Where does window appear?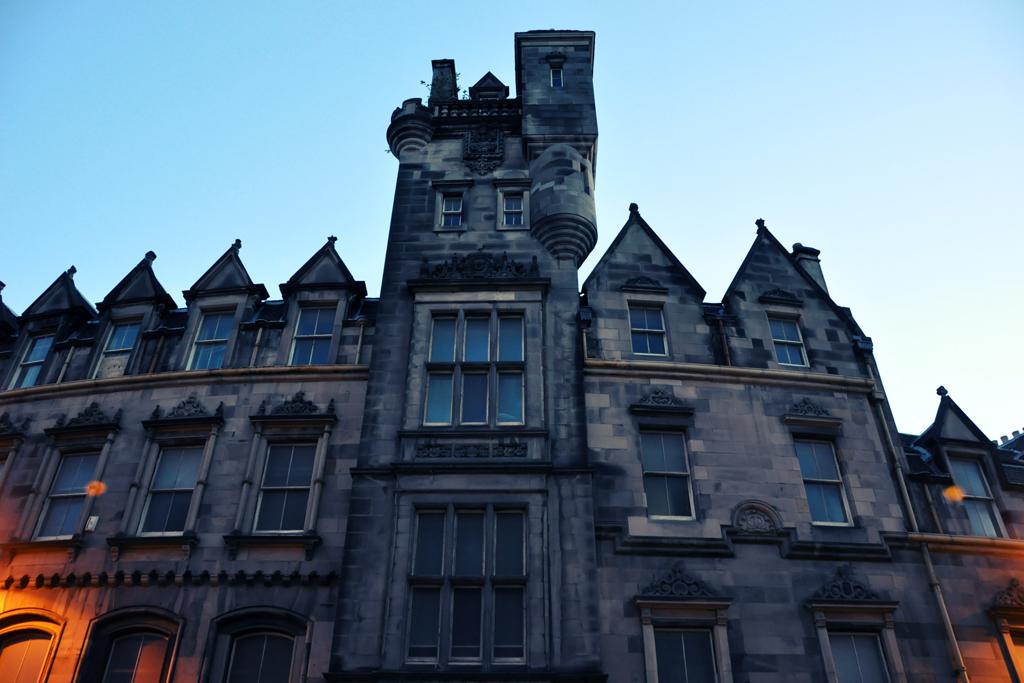
Appears at bbox=(229, 407, 320, 553).
